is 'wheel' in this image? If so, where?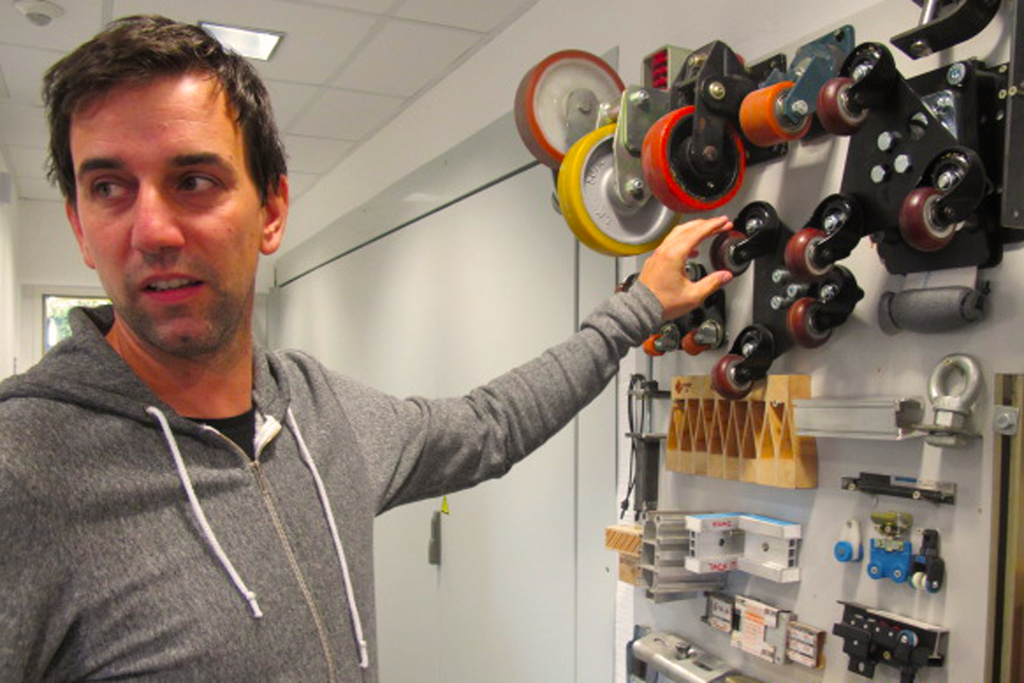
Yes, at (890, 563, 905, 582).
